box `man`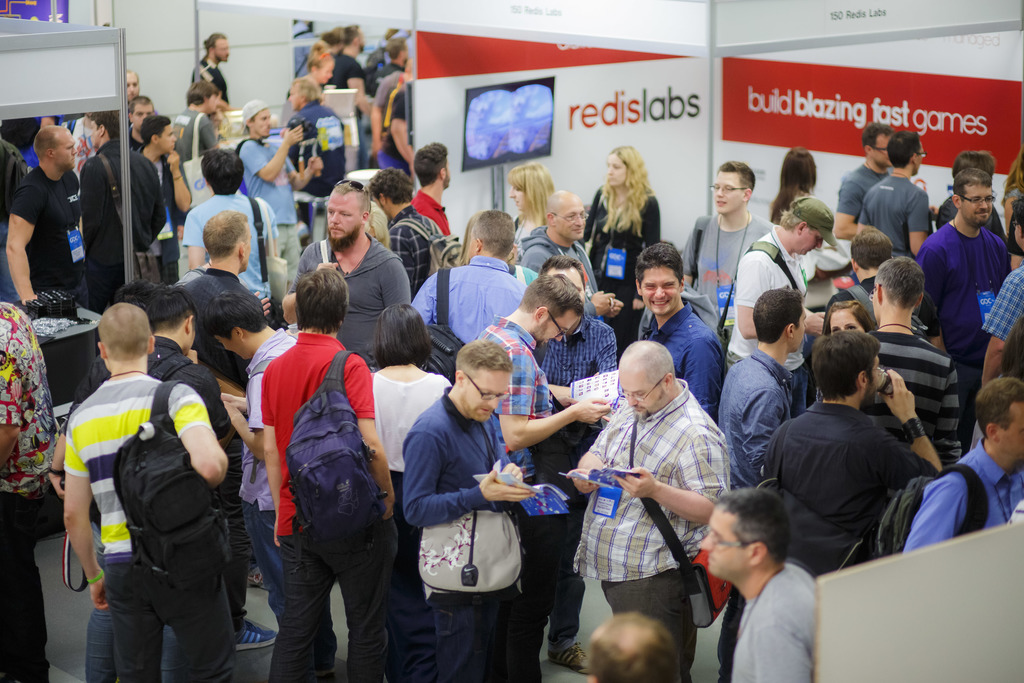
x1=236 y1=99 x2=328 y2=288
